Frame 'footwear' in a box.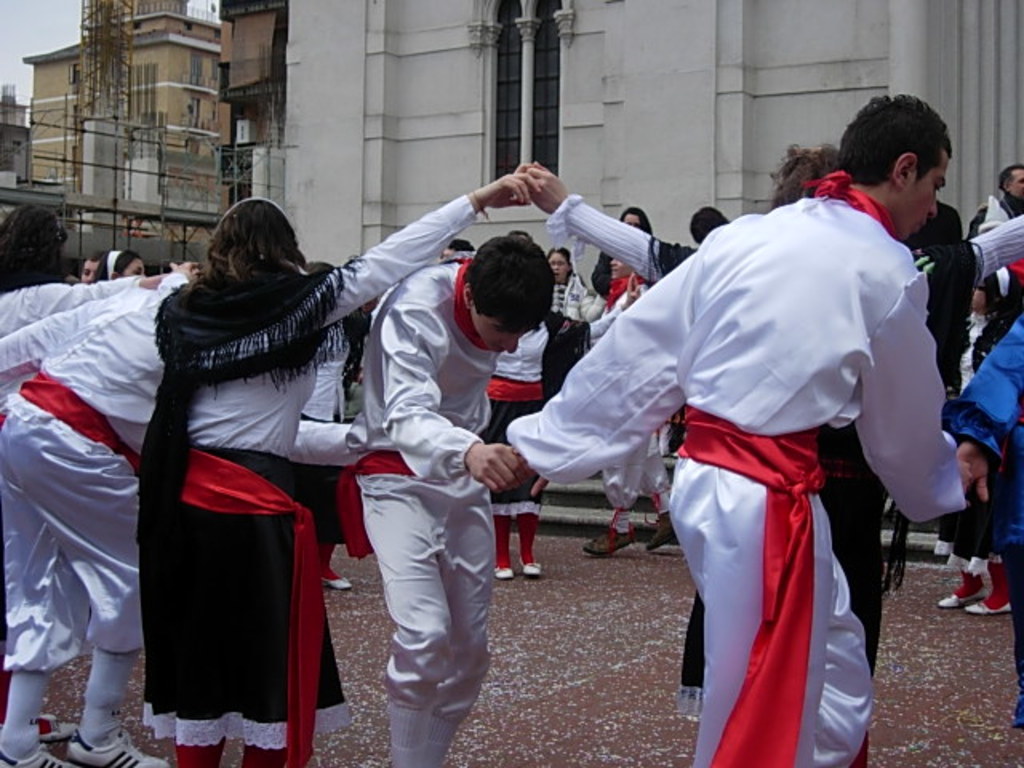
{"x1": 66, "y1": 725, "x2": 170, "y2": 766}.
